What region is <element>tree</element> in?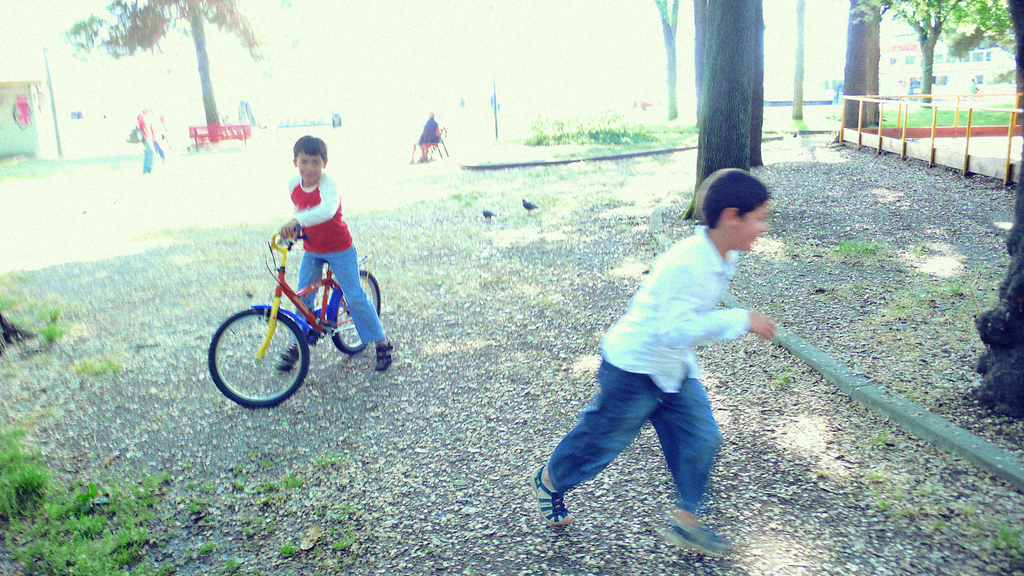
x1=690, y1=0, x2=766, y2=171.
